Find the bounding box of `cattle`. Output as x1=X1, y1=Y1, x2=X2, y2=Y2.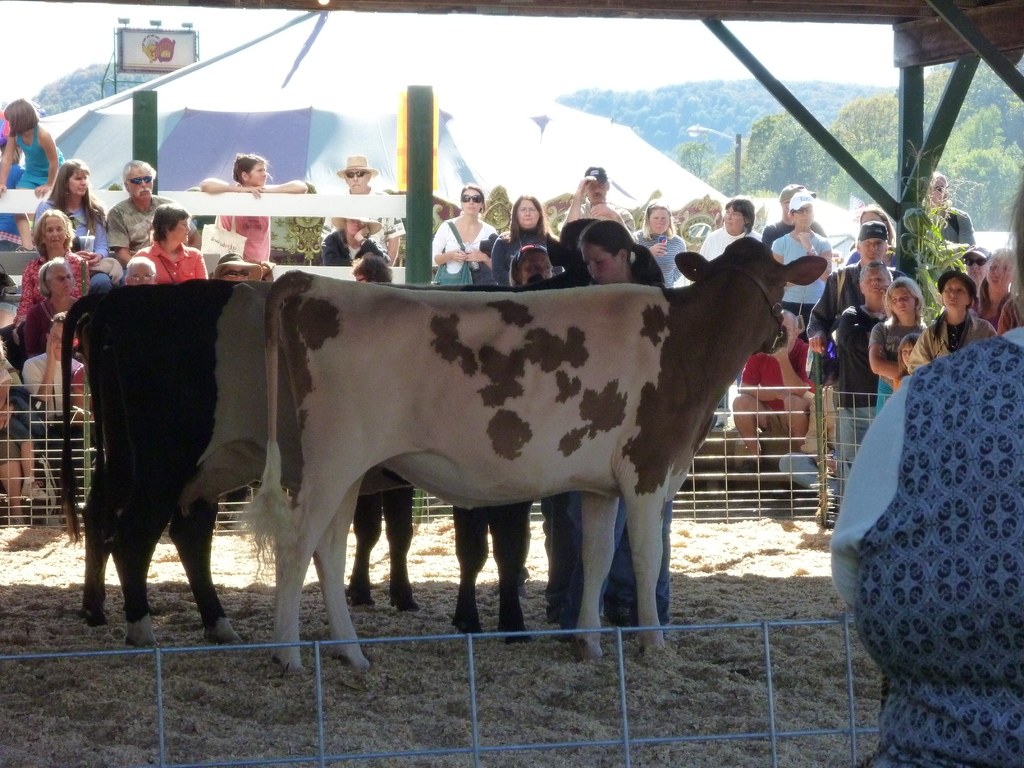
x1=55, y1=217, x2=619, y2=648.
